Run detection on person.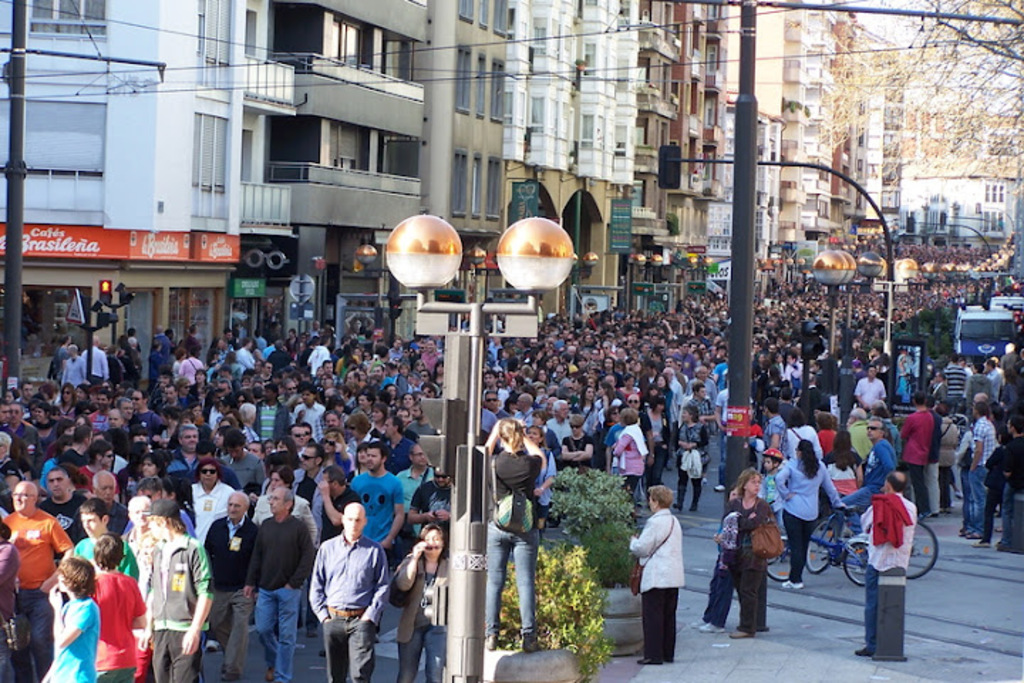
Result: detection(698, 485, 742, 630).
